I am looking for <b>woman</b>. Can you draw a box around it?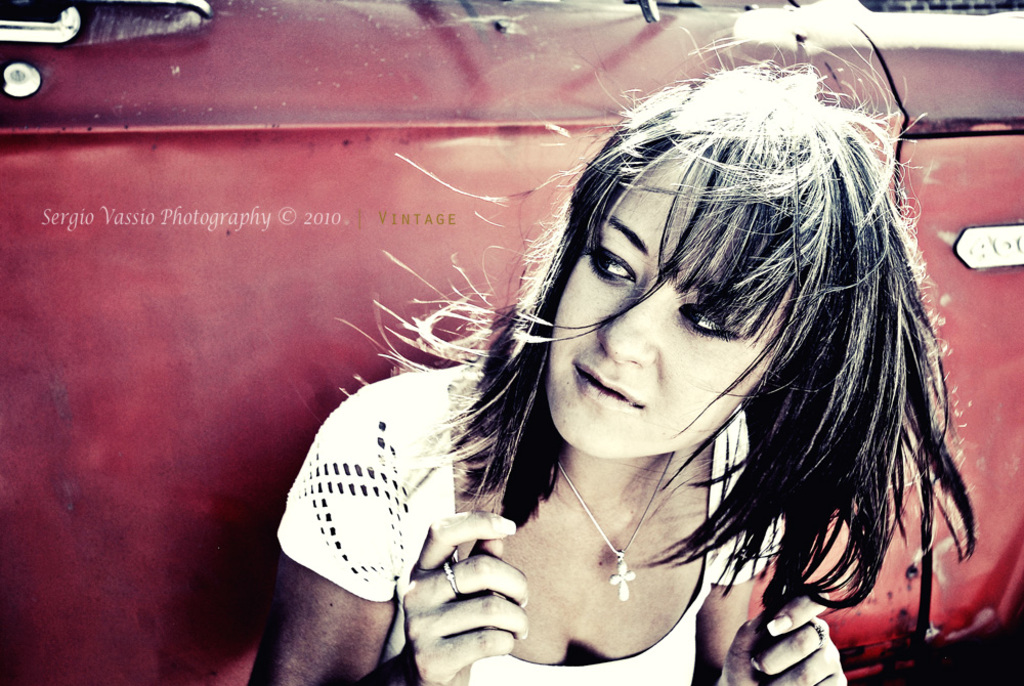
Sure, the bounding box is [x1=242, y1=62, x2=987, y2=685].
